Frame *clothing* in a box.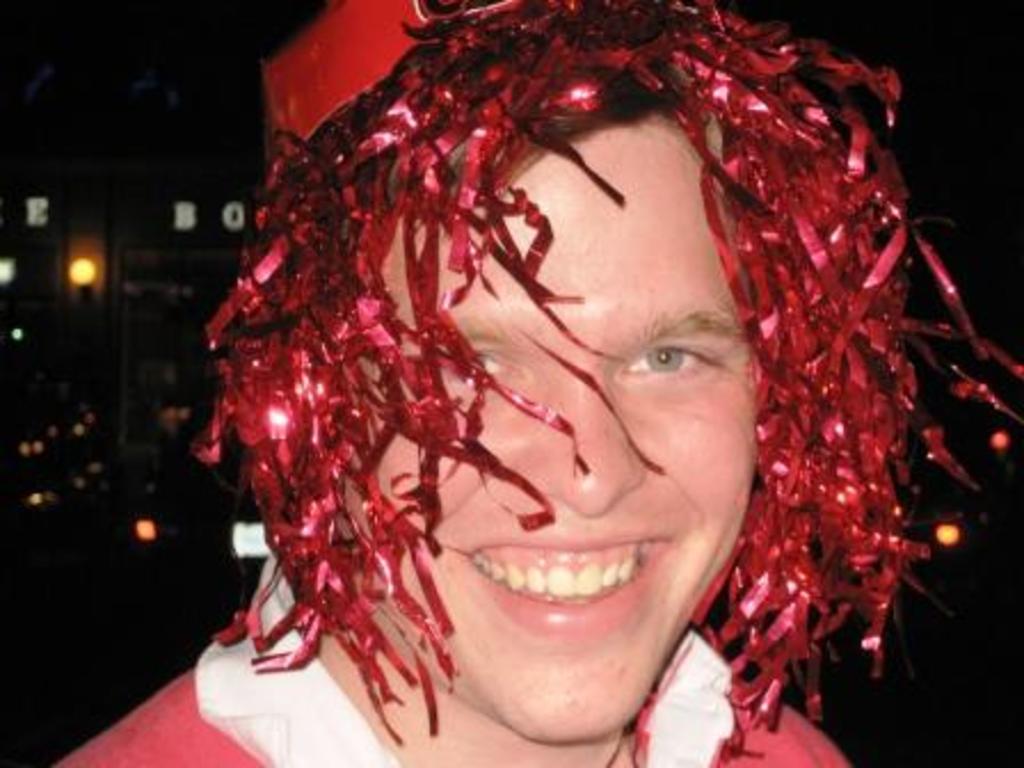
50/551/850/766.
